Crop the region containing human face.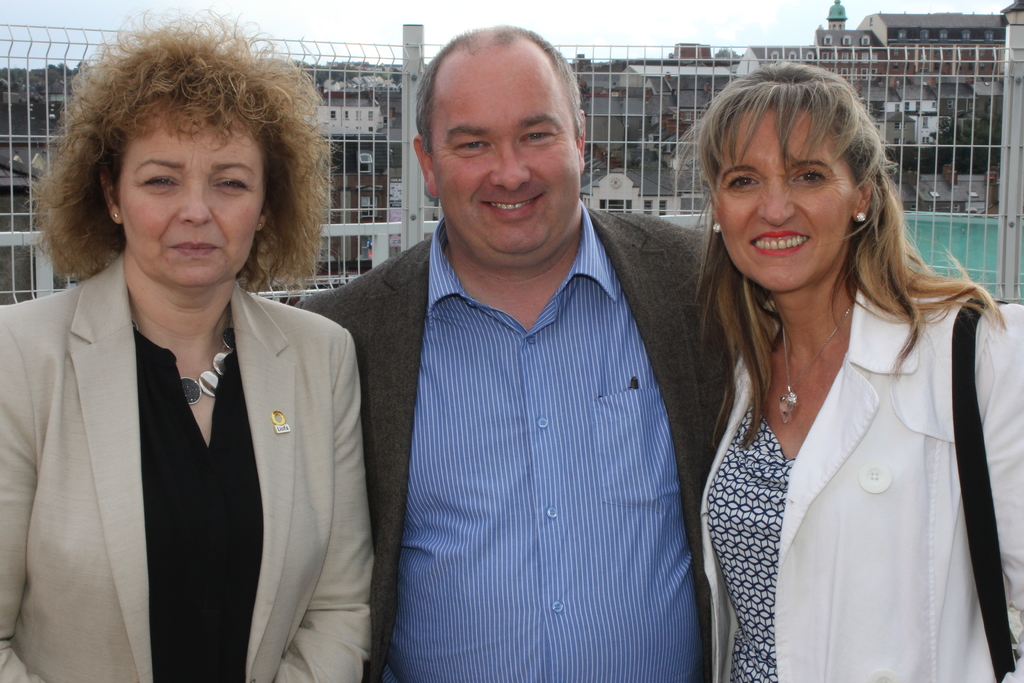
Crop region: 118,110,269,295.
